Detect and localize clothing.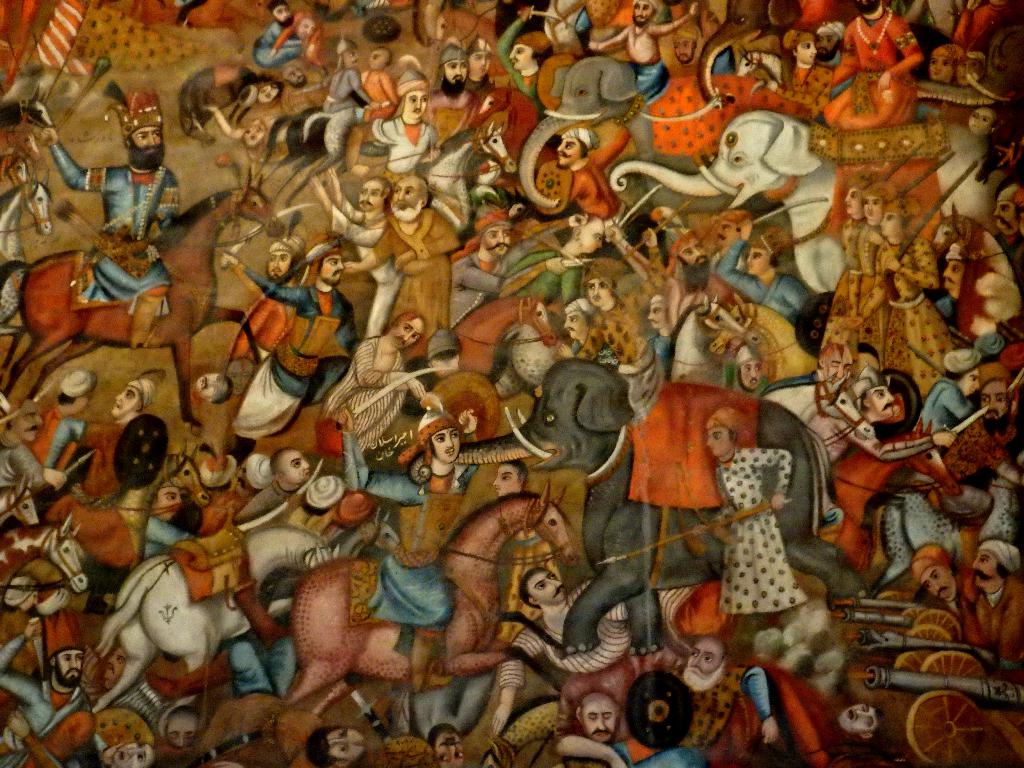
Localized at bbox=(230, 257, 356, 436).
